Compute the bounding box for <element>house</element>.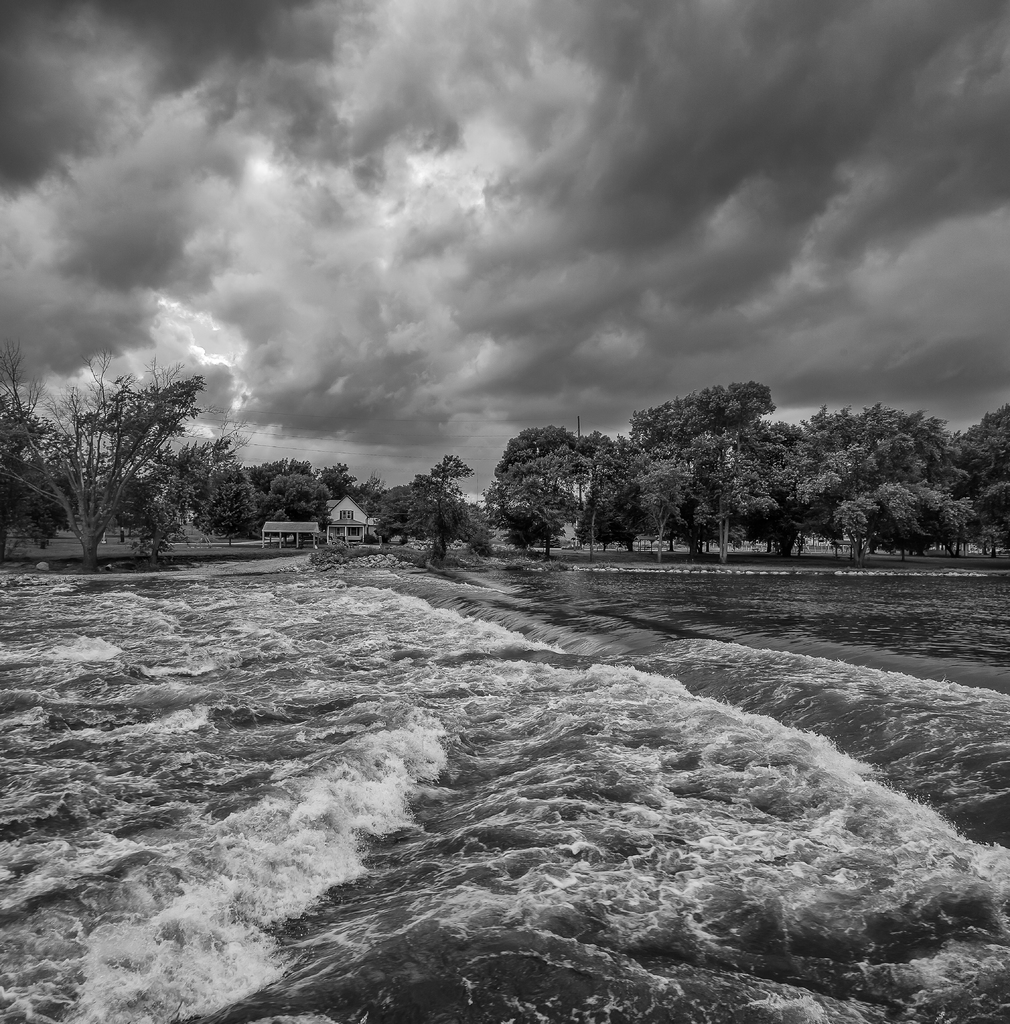
<box>320,492,382,540</box>.
